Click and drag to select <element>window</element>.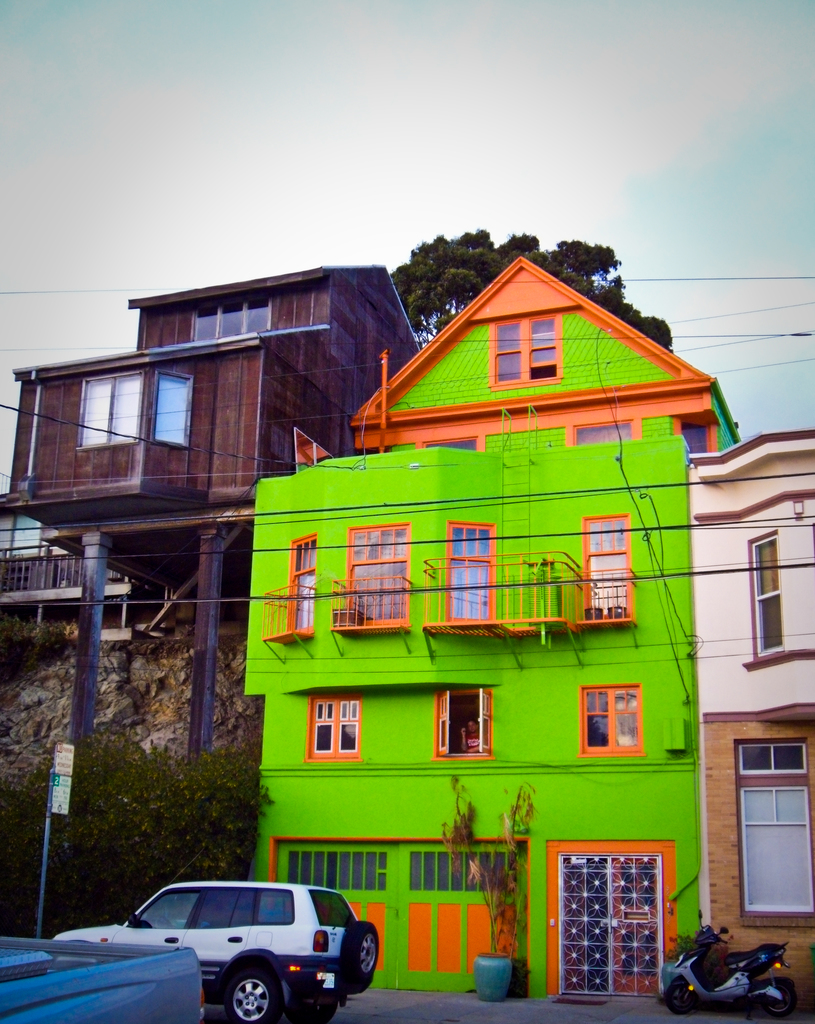
Selection: (735, 784, 814, 919).
